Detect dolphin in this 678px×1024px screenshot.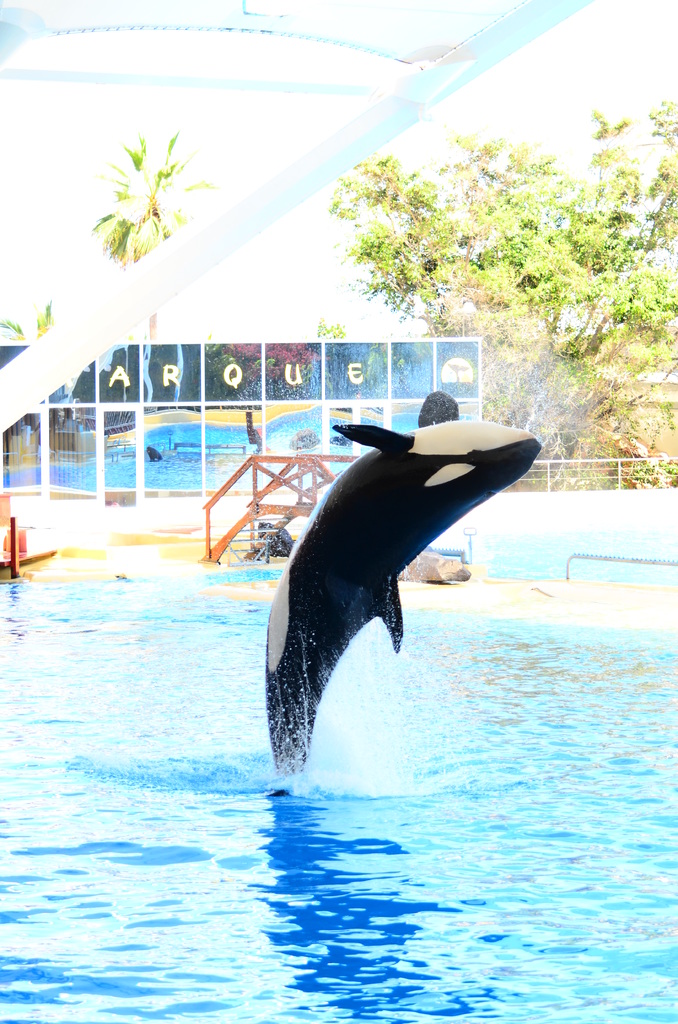
Detection: {"left": 261, "top": 390, "right": 540, "bottom": 790}.
